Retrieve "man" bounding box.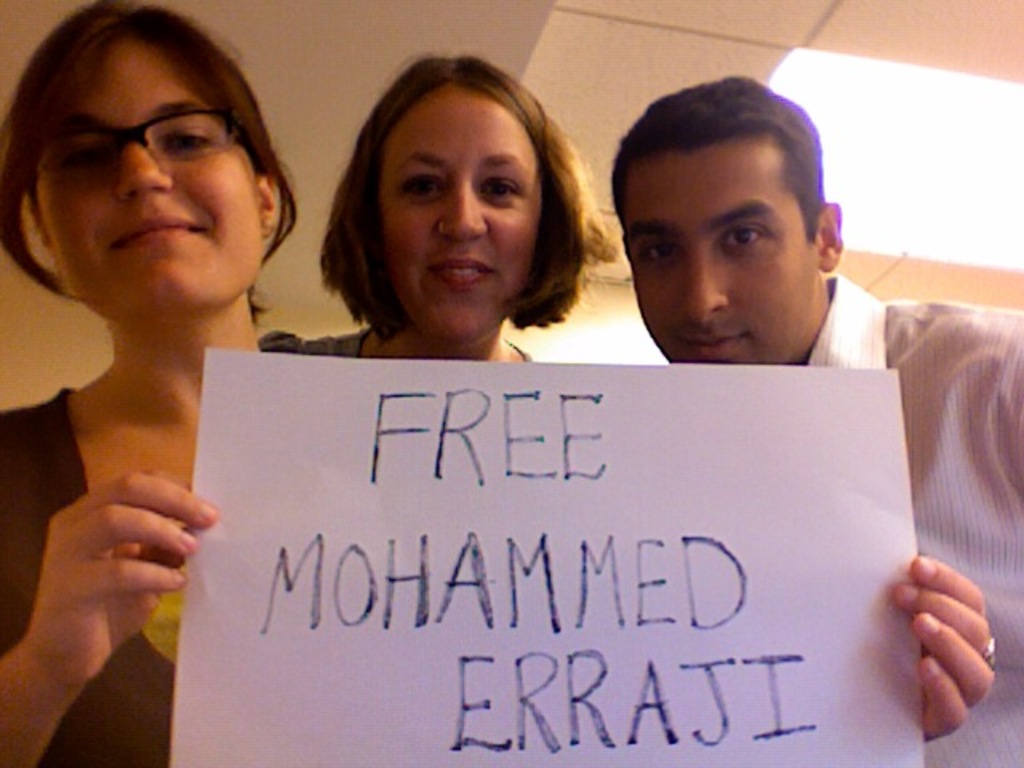
Bounding box: {"x1": 605, "y1": 80, "x2": 1022, "y2": 766}.
